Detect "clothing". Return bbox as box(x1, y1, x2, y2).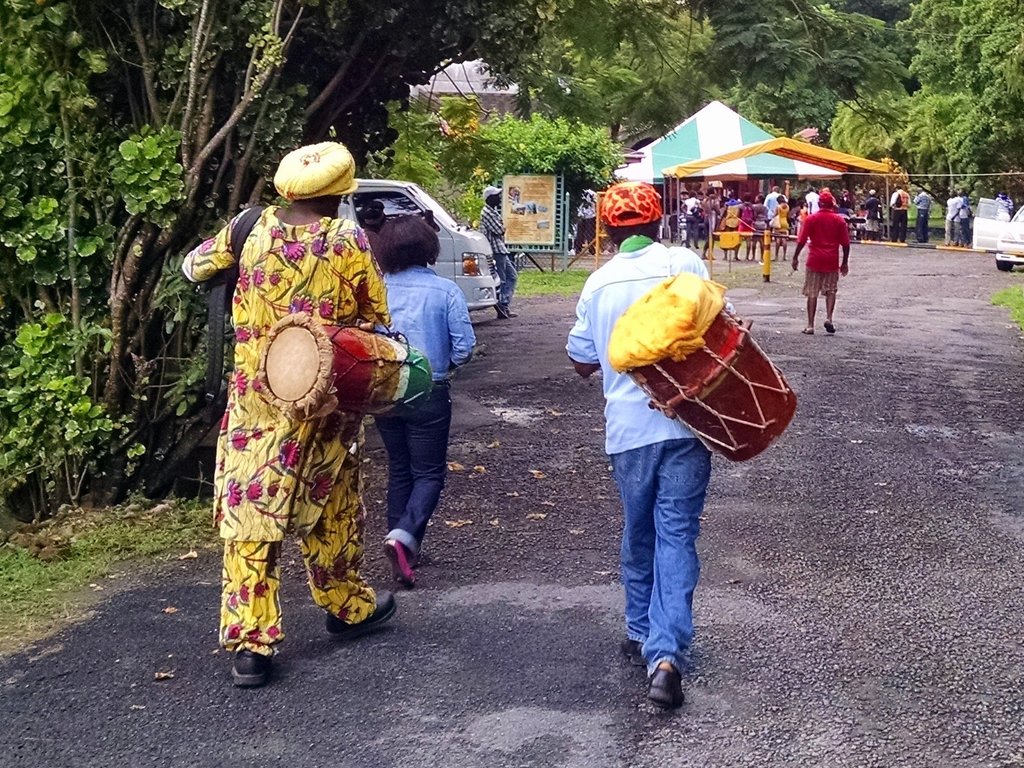
box(945, 199, 959, 239).
